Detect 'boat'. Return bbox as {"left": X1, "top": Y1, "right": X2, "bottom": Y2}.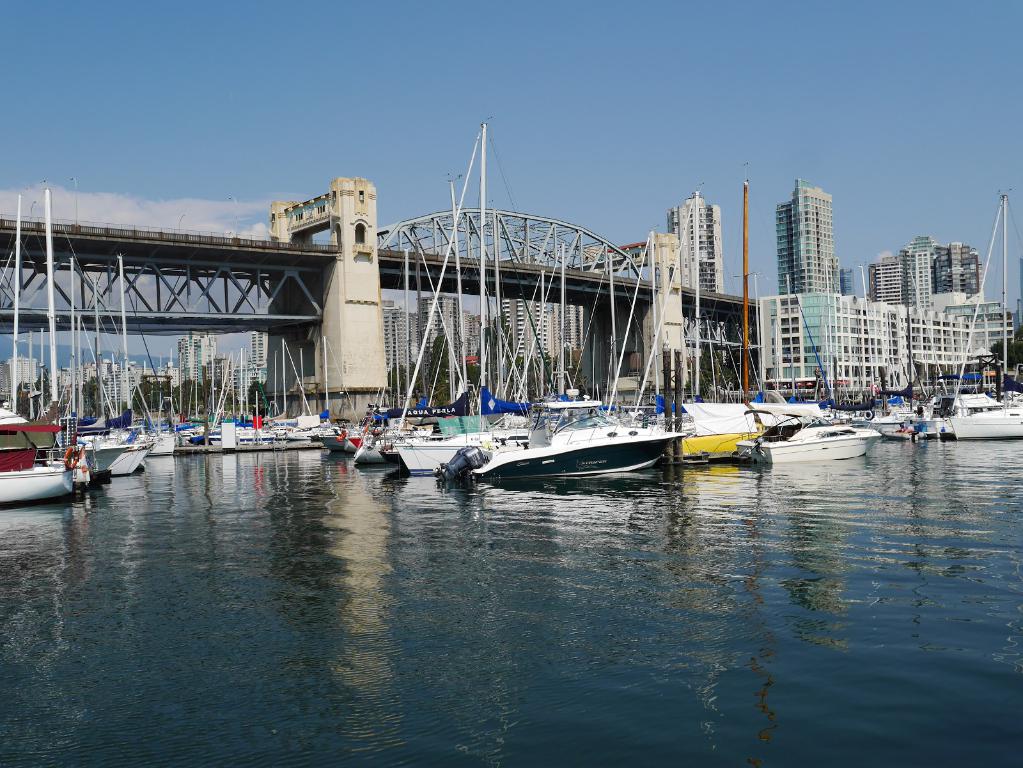
{"left": 441, "top": 389, "right": 714, "bottom": 483}.
